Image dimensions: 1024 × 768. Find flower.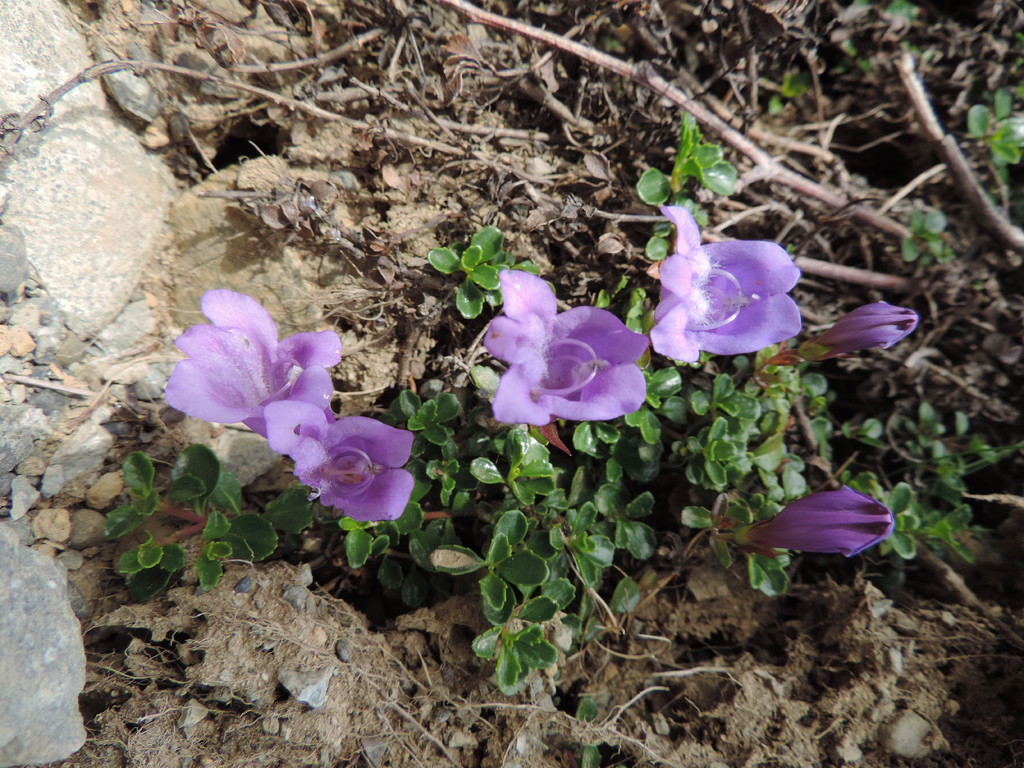
left=810, top=298, right=911, bottom=351.
